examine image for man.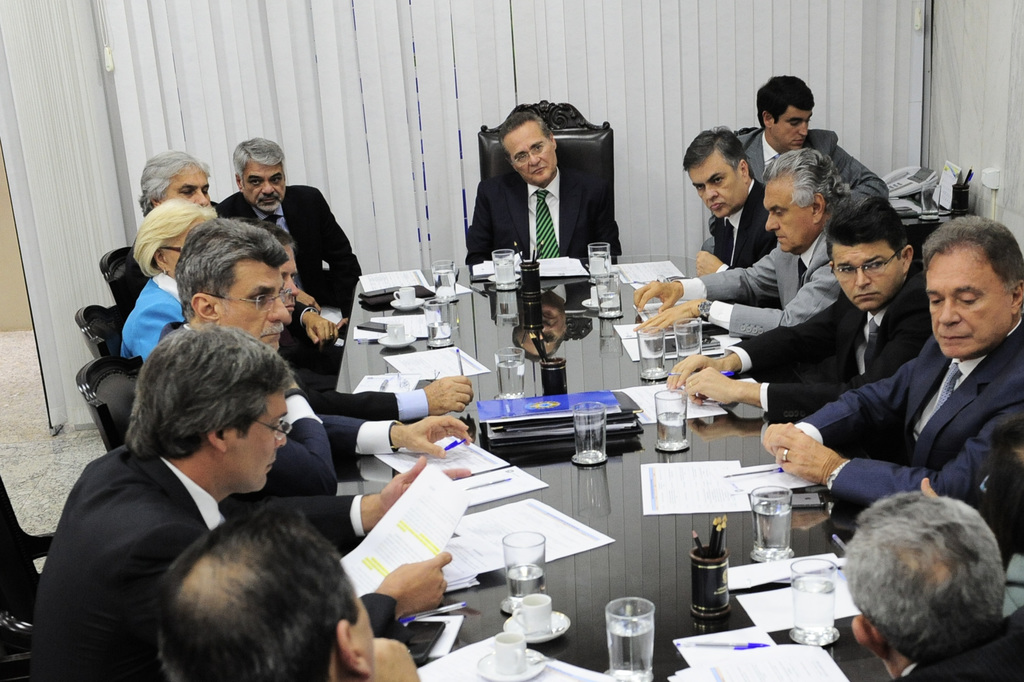
Examination result: bbox=(662, 190, 936, 435).
